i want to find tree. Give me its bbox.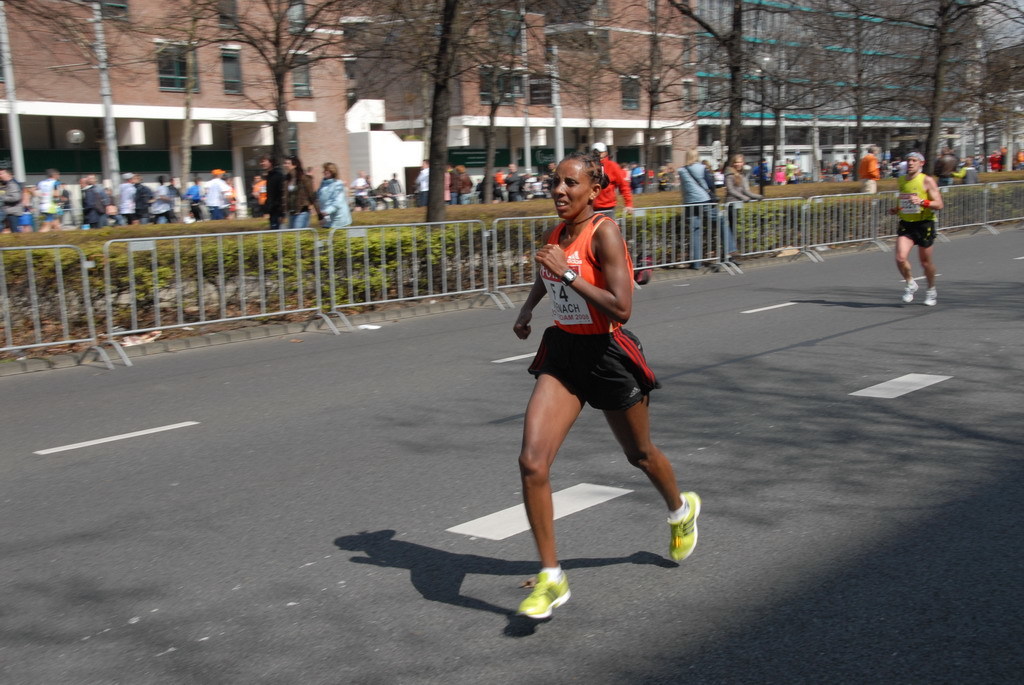
894:5:1014:163.
